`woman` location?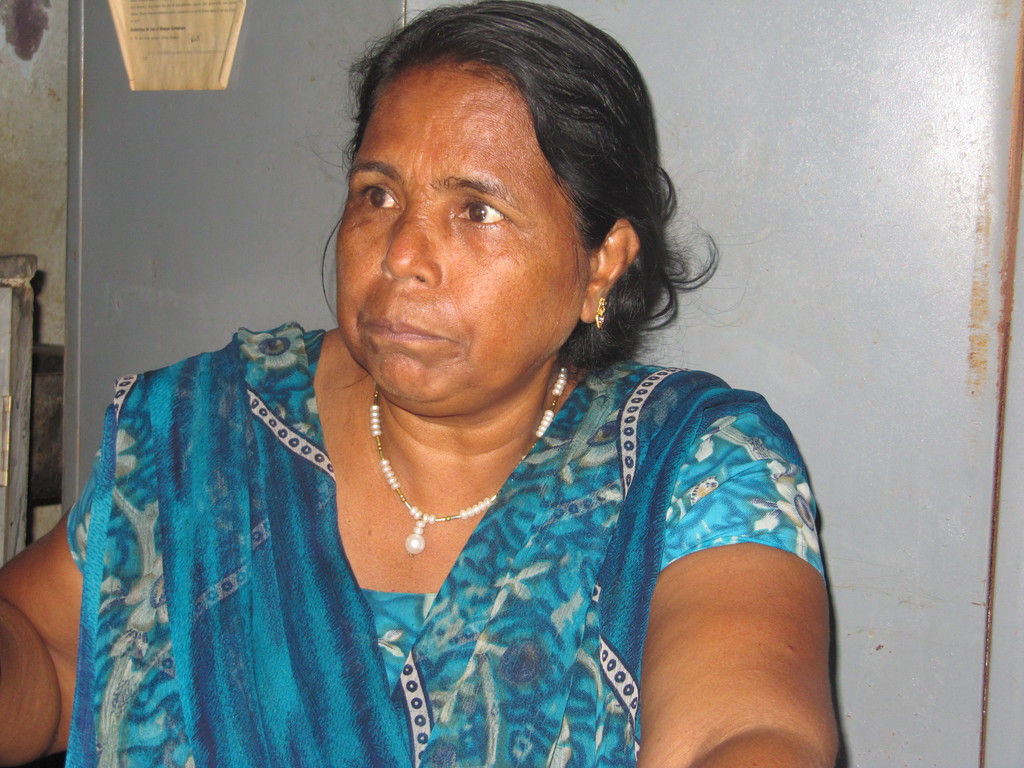
rect(52, 12, 856, 749)
